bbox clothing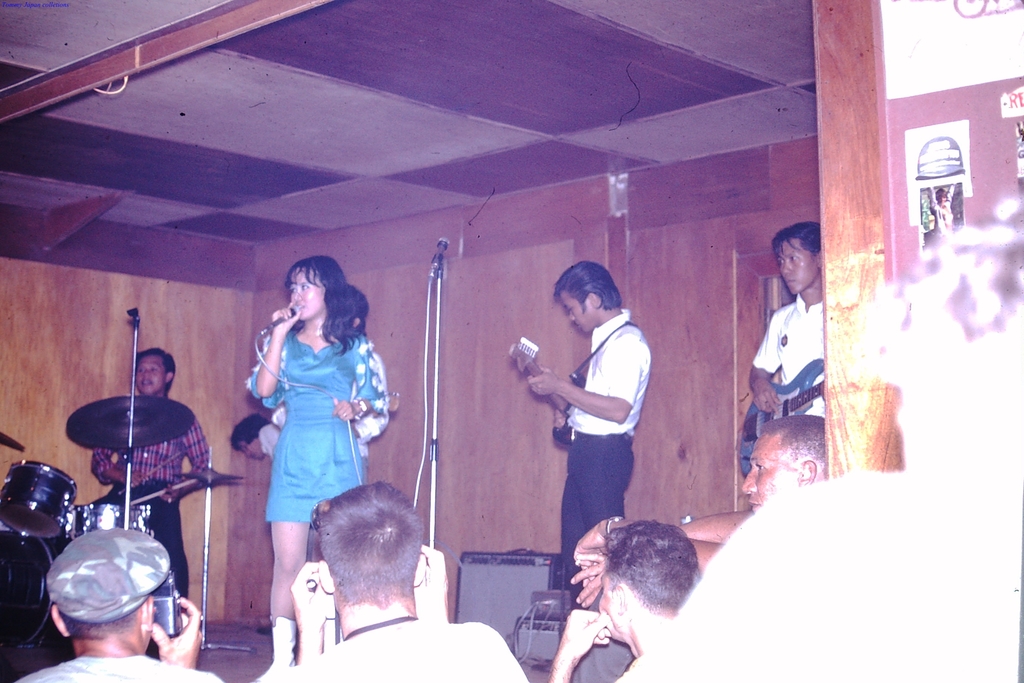
Rect(750, 293, 824, 416)
